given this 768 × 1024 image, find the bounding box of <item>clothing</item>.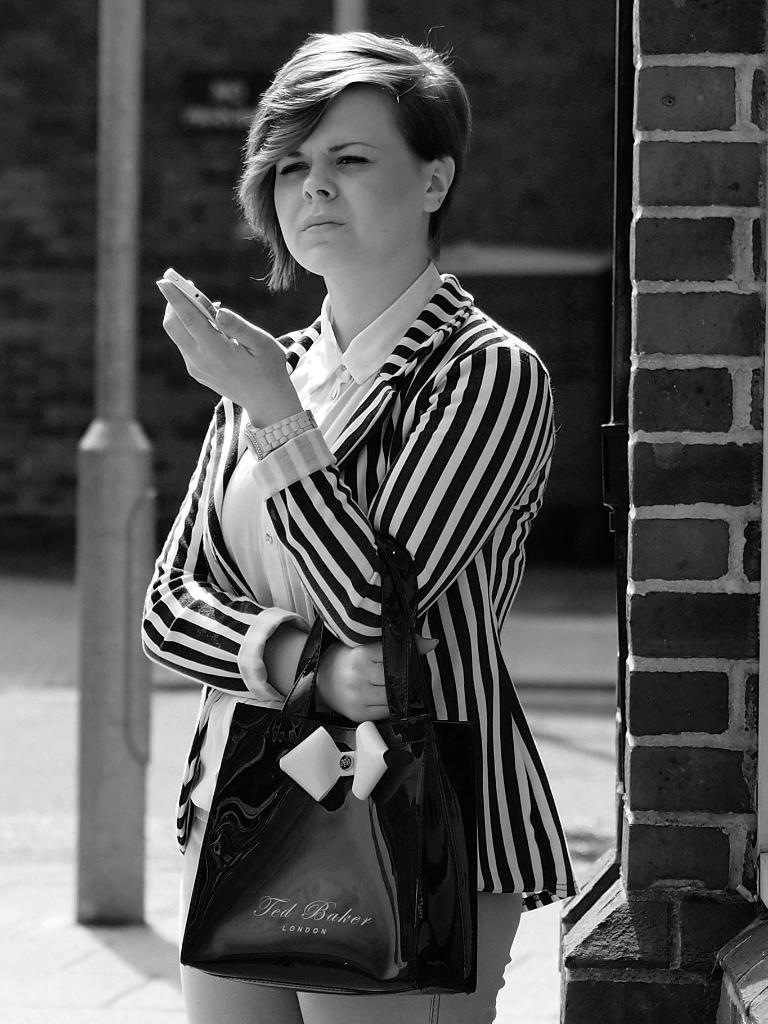
134, 264, 575, 1023.
